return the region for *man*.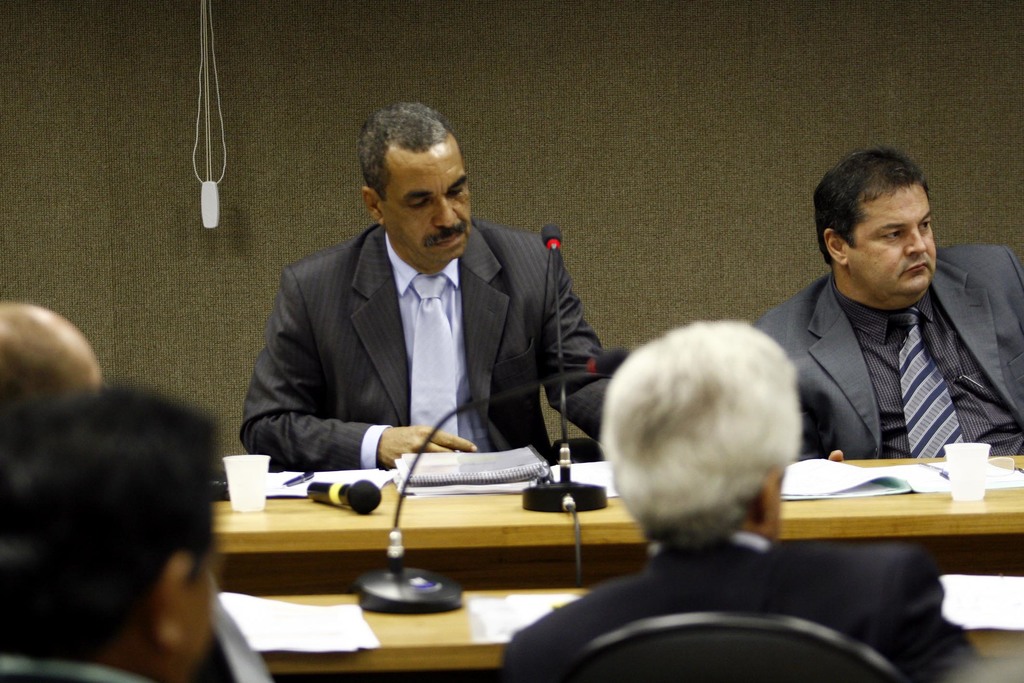
locate(0, 379, 223, 682).
